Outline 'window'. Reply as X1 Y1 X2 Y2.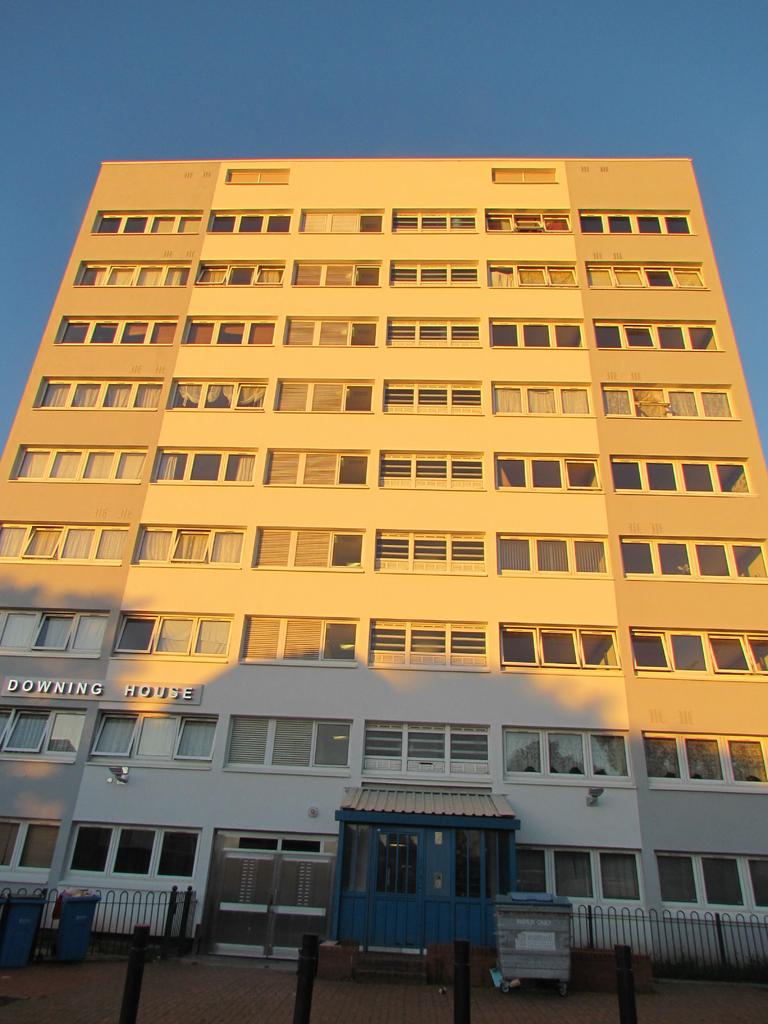
362 729 415 781.
